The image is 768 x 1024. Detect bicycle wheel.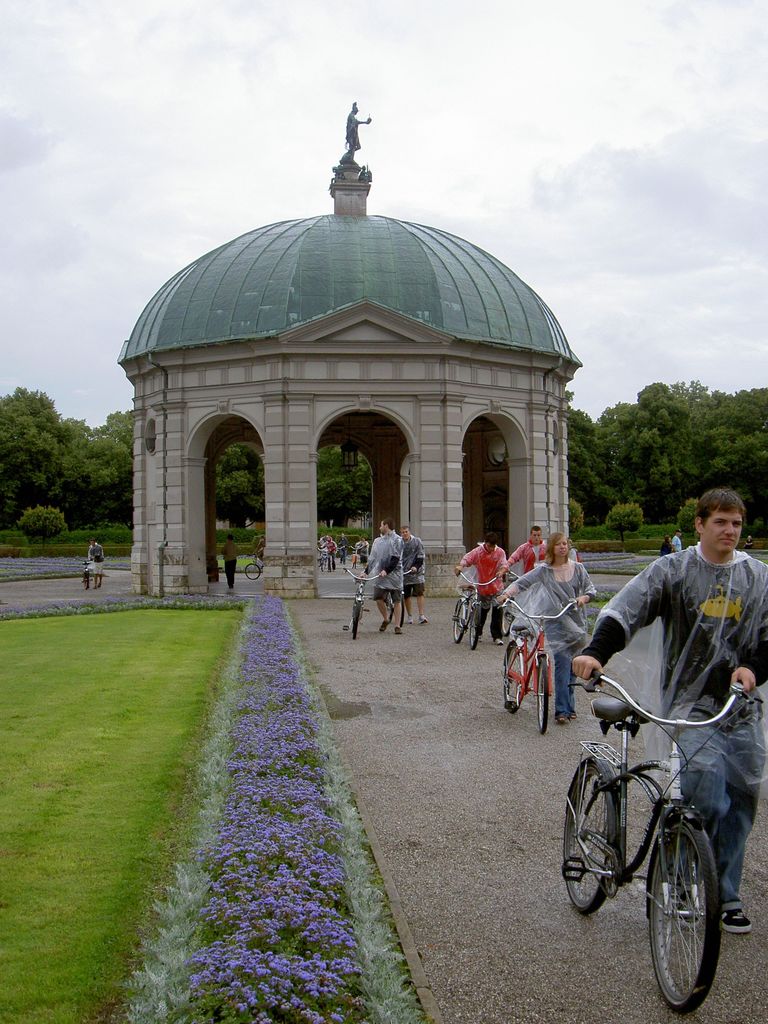
Detection: bbox(83, 571, 86, 588).
